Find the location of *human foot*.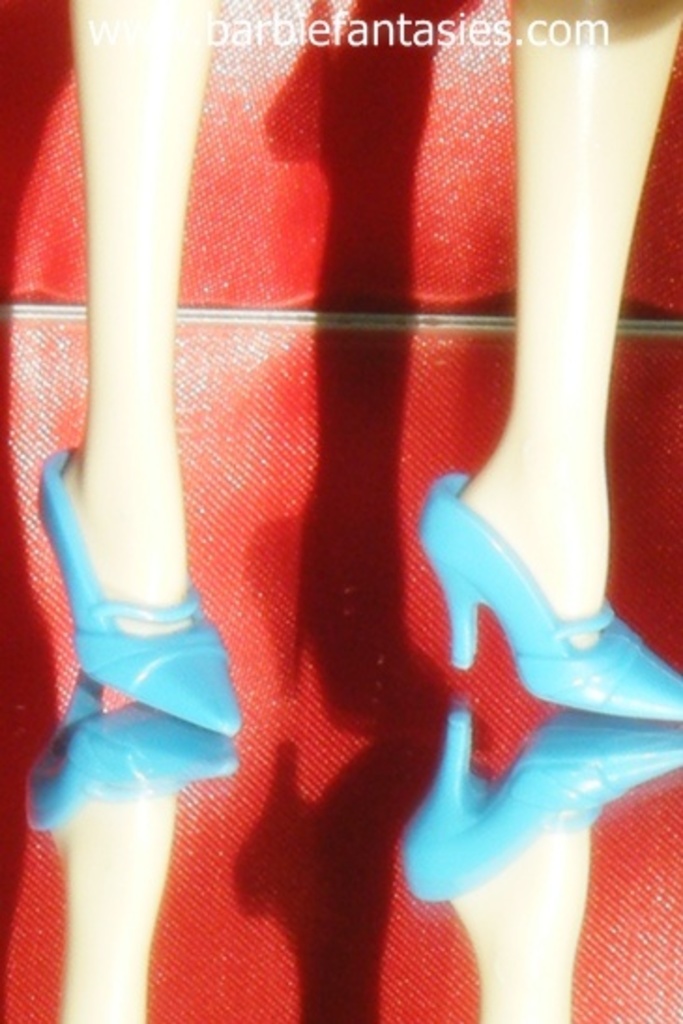
Location: rect(415, 431, 681, 726).
